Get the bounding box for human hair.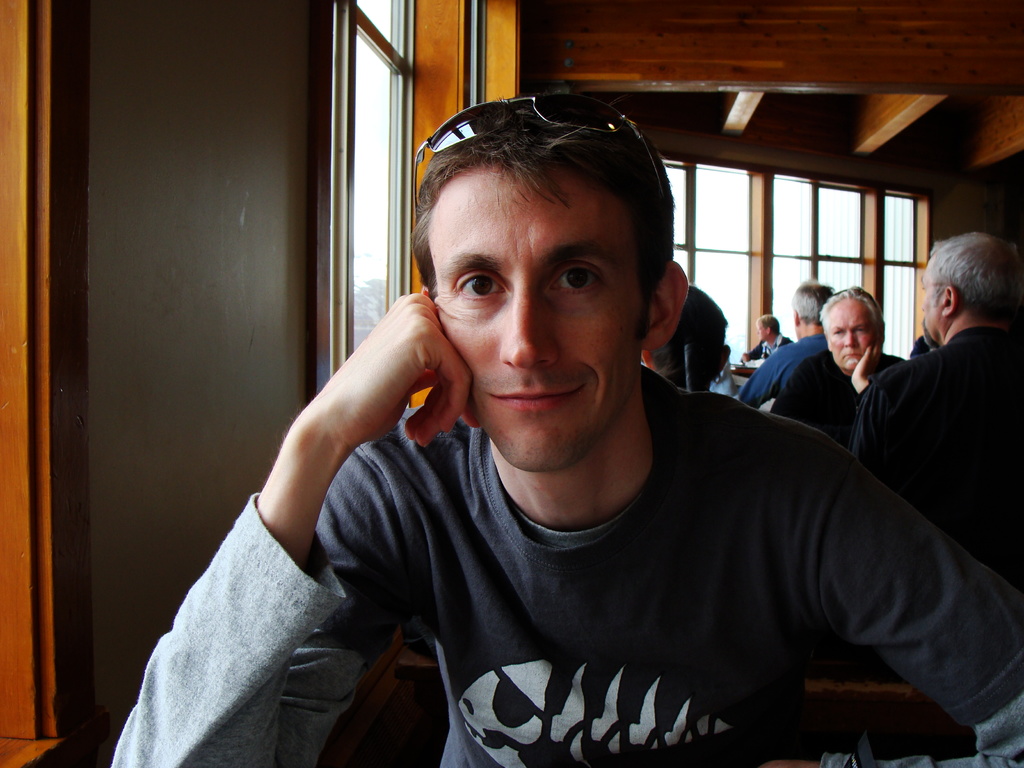
select_region(790, 278, 835, 324).
